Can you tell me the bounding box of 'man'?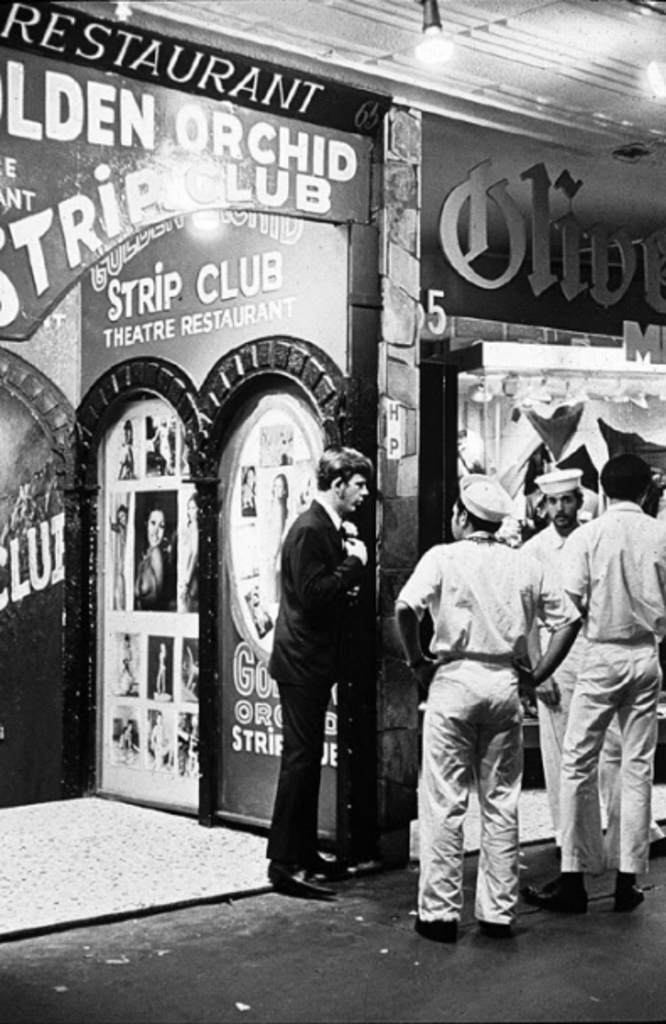
select_region(174, 705, 192, 776).
